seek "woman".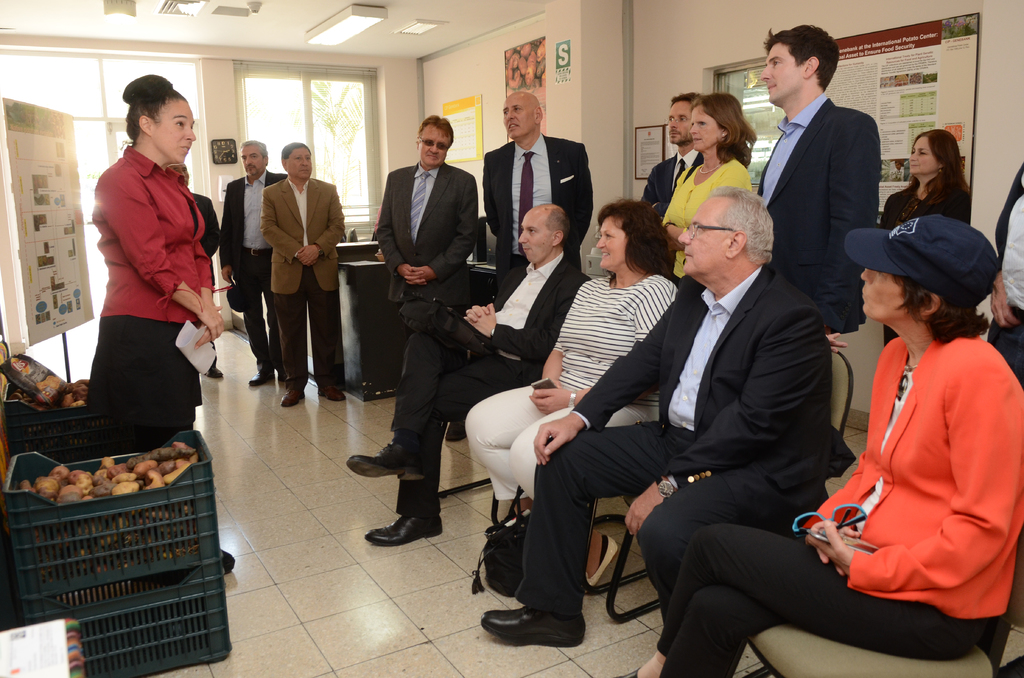
left=880, top=116, right=986, bottom=237.
